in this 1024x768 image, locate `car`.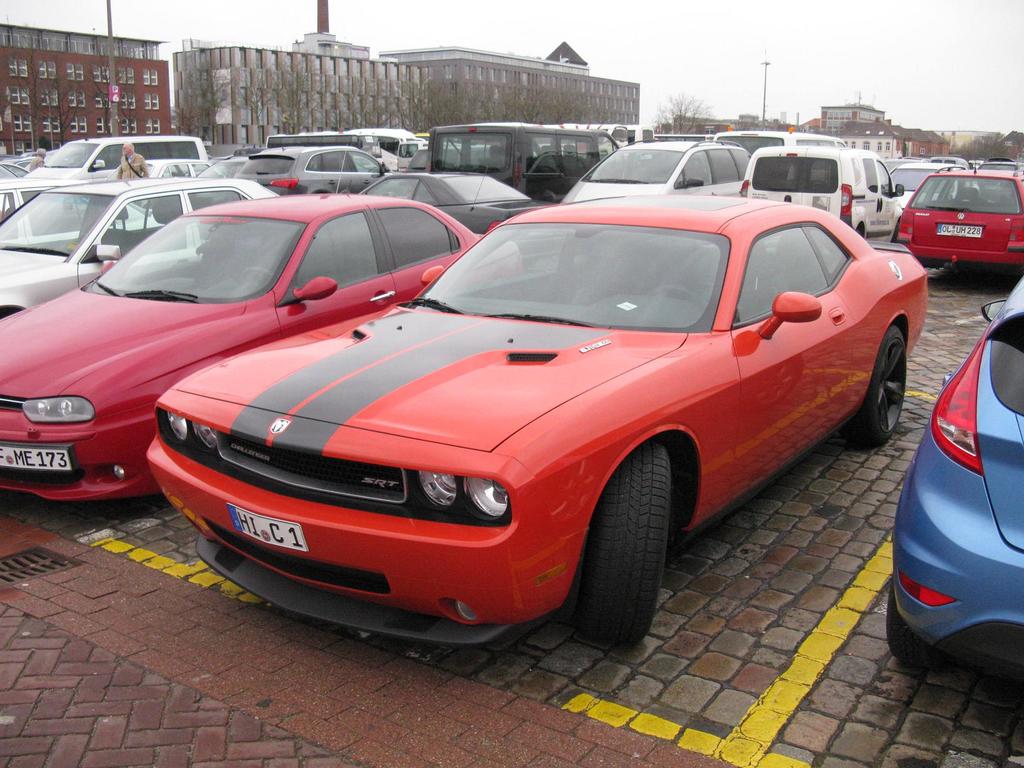
Bounding box: [x1=424, y1=120, x2=628, y2=205].
